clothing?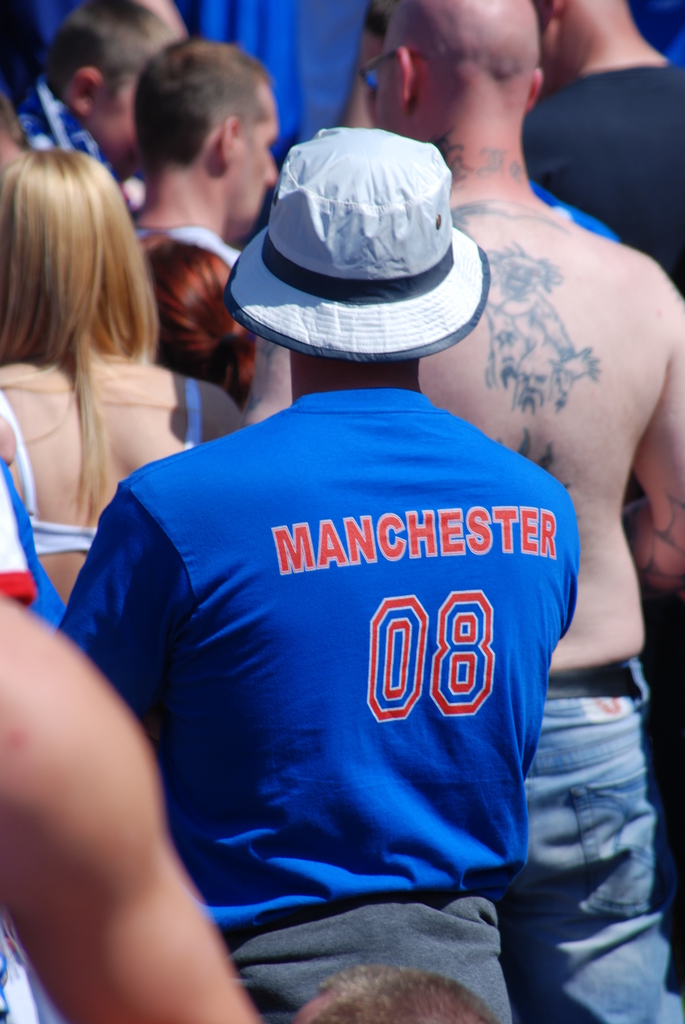
<box>136,223,241,267</box>
